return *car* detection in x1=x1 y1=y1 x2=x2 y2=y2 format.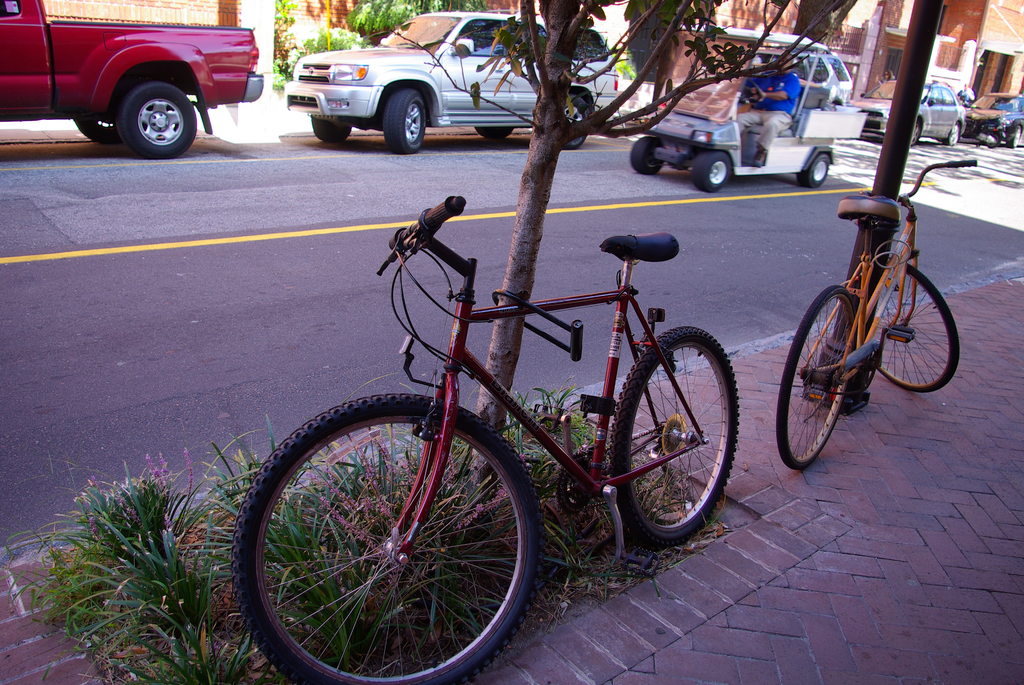
x1=962 y1=93 x2=1023 y2=151.
